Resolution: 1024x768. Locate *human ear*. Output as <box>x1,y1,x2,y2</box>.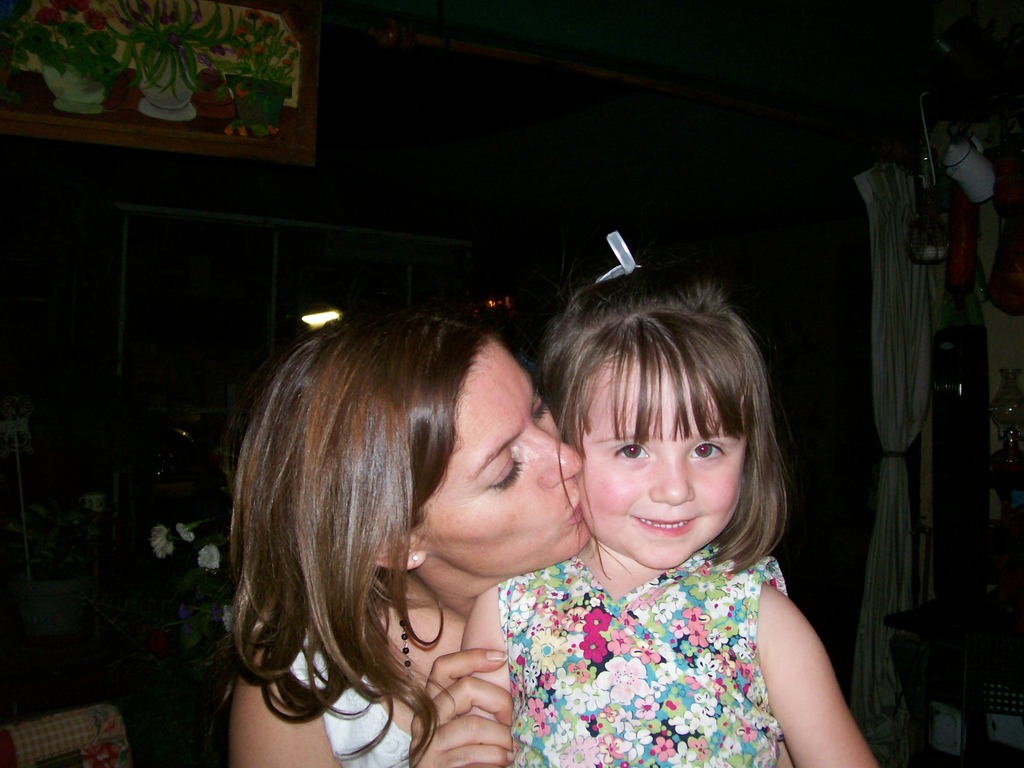
<box>367,533,427,569</box>.
